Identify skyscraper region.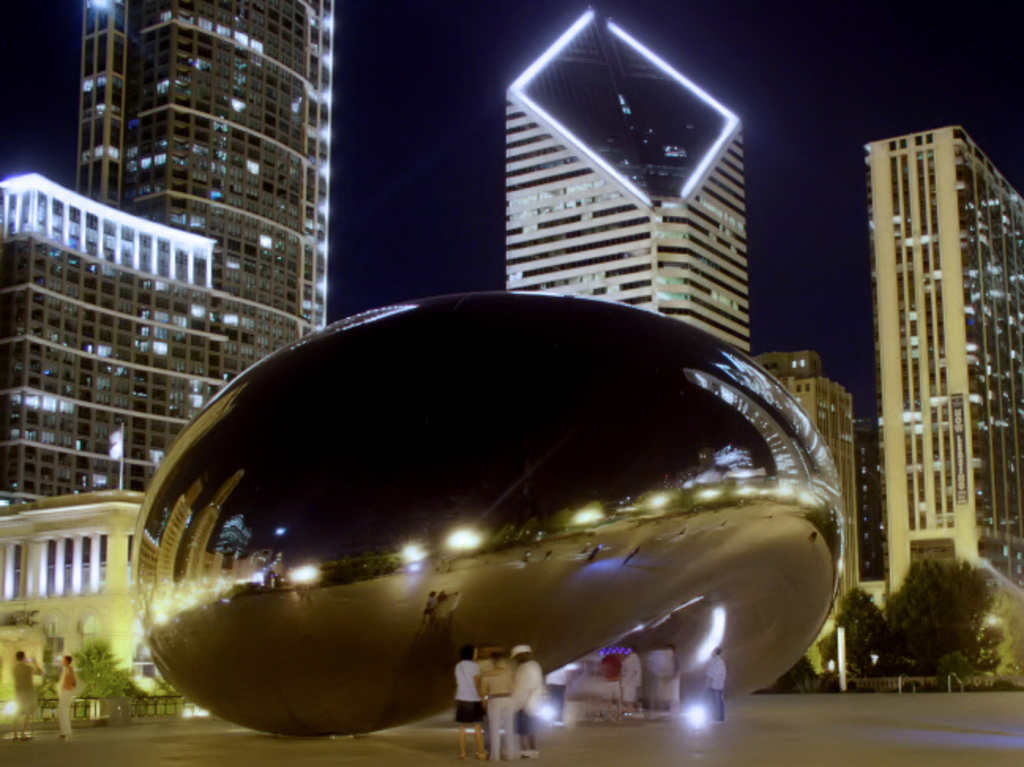
Region: 85 0 338 341.
